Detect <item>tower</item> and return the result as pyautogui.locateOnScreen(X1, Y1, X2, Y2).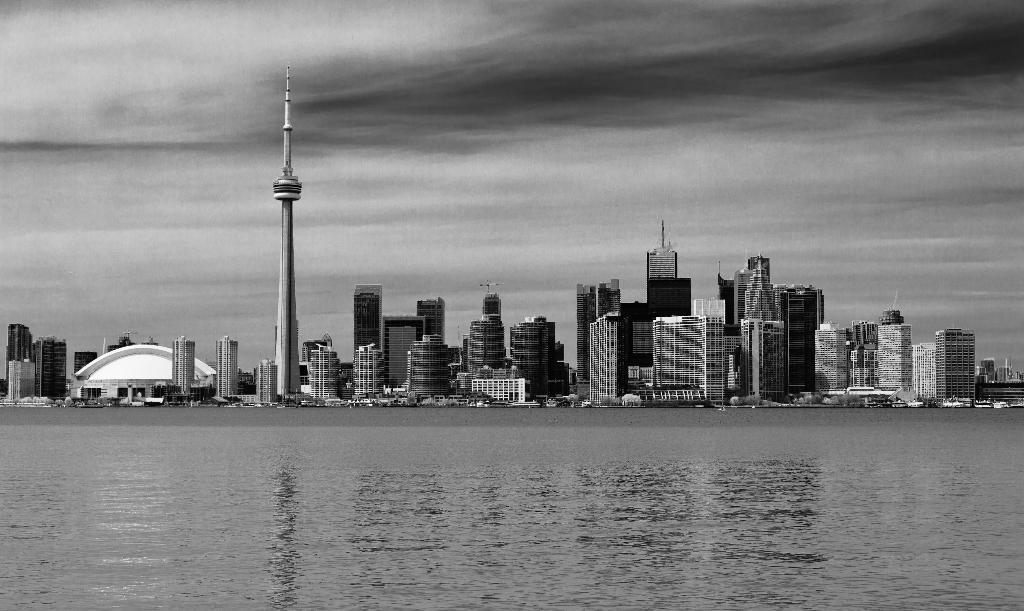
pyautogui.locateOnScreen(881, 296, 908, 408).
